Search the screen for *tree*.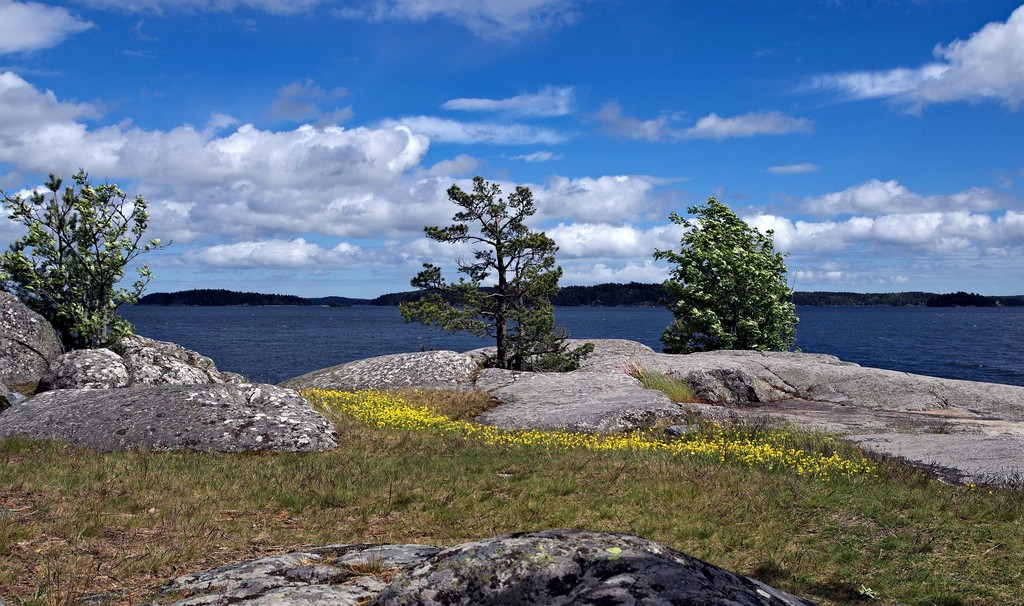
Found at {"left": 126, "top": 284, "right": 1023, "bottom": 302}.
